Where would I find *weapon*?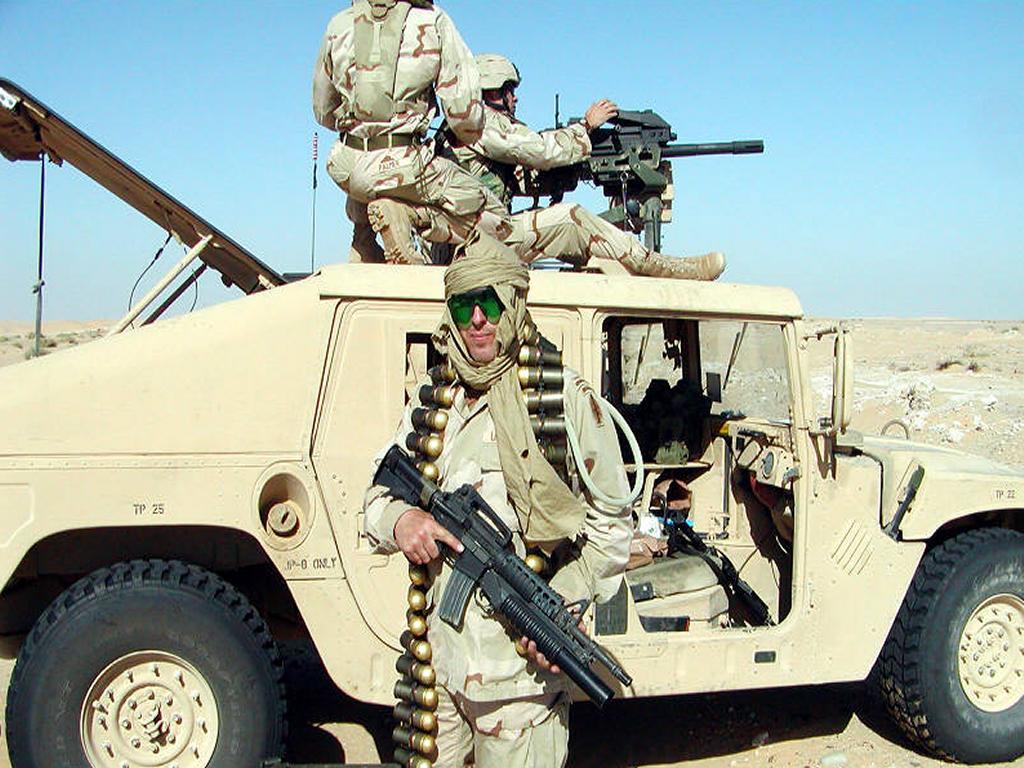
At box(535, 102, 772, 249).
